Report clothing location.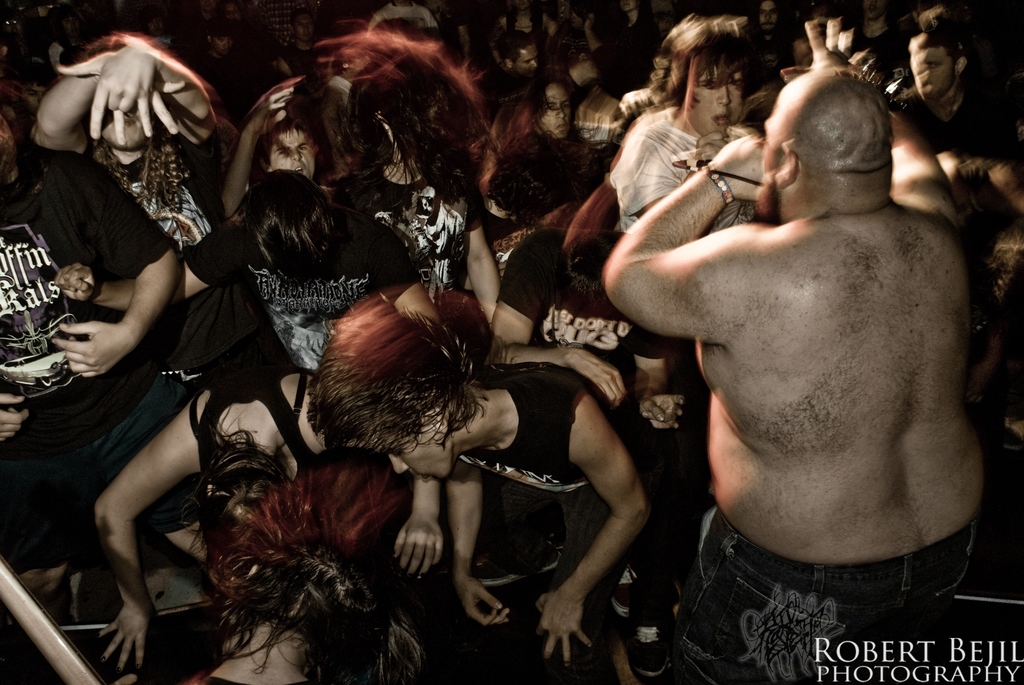
Report: [left=0, top=138, right=196, bottom=576].
